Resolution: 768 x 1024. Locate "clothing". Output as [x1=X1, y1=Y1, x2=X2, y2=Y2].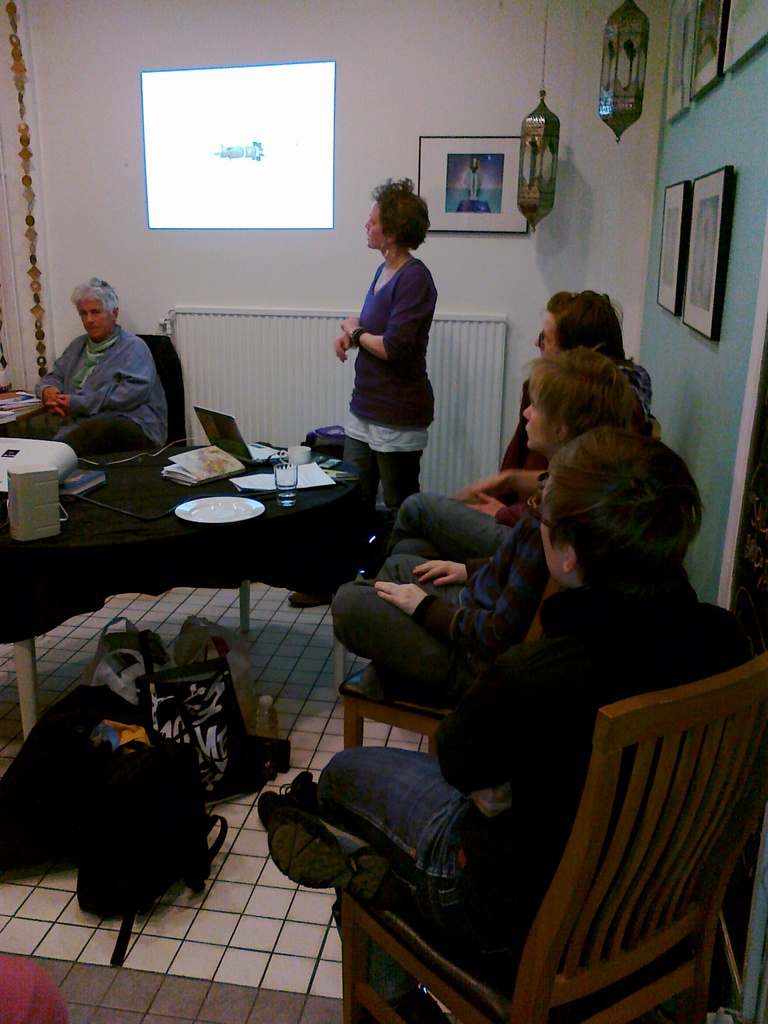
[x1=385, y1=355, x2=656, y2=563].
